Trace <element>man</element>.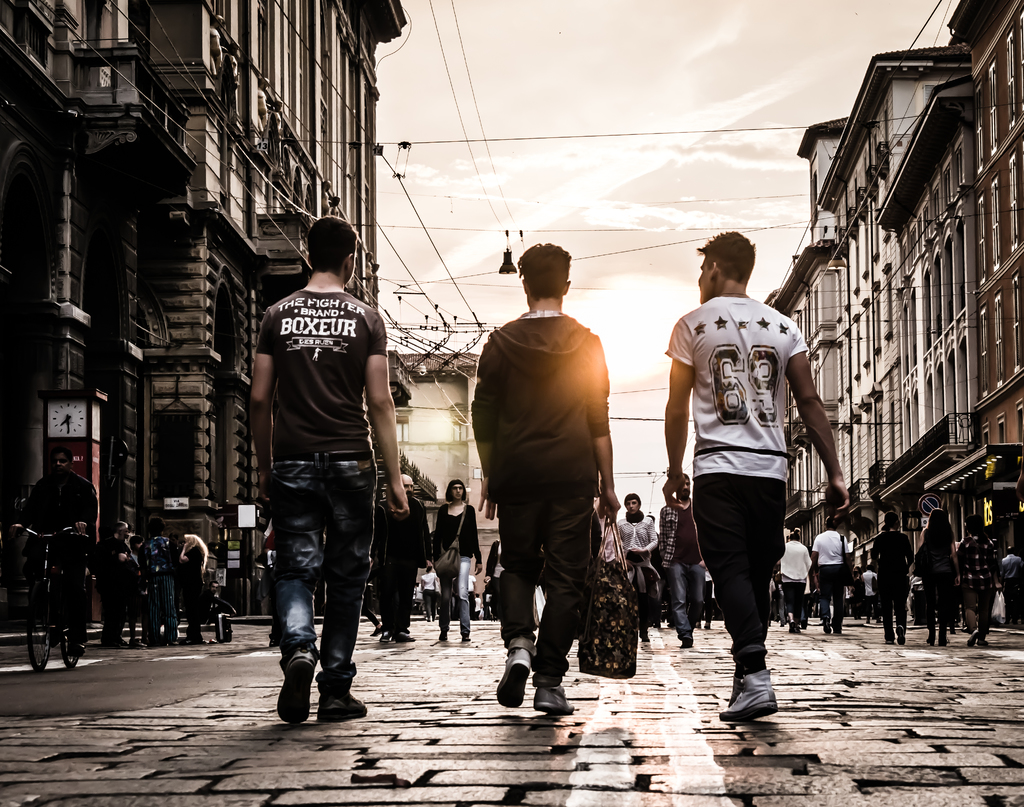
Traced to left=662, top=230, right=849, bottom=719.
